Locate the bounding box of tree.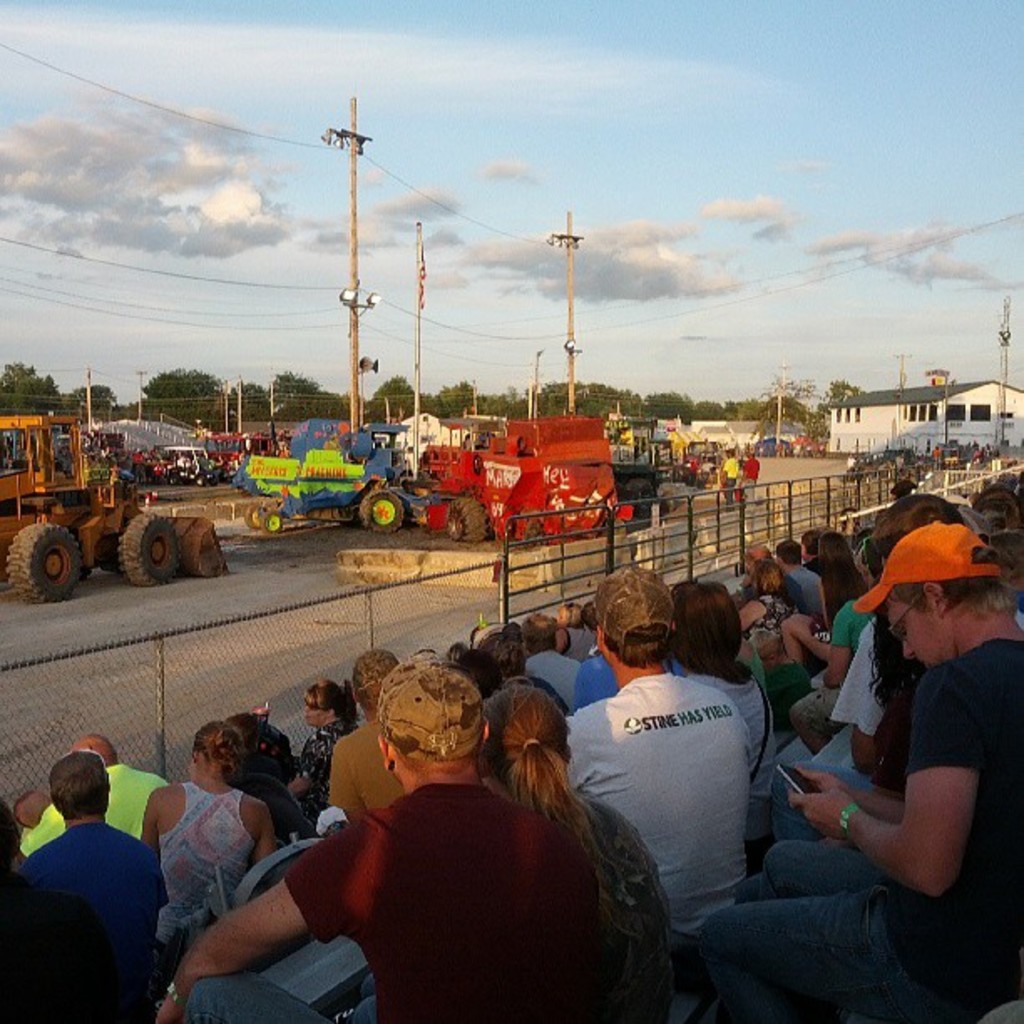
Bounding box: box(268, 366, 310, 415).
